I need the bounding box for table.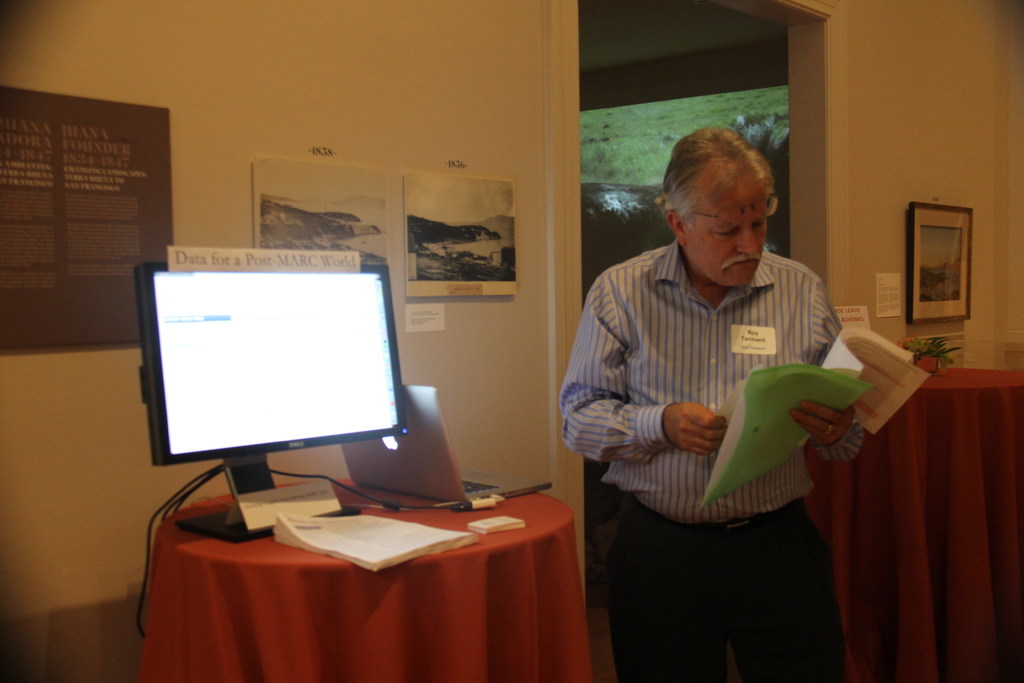
Here it is: <bbox>130, 468, 598, 682</bbox>.
